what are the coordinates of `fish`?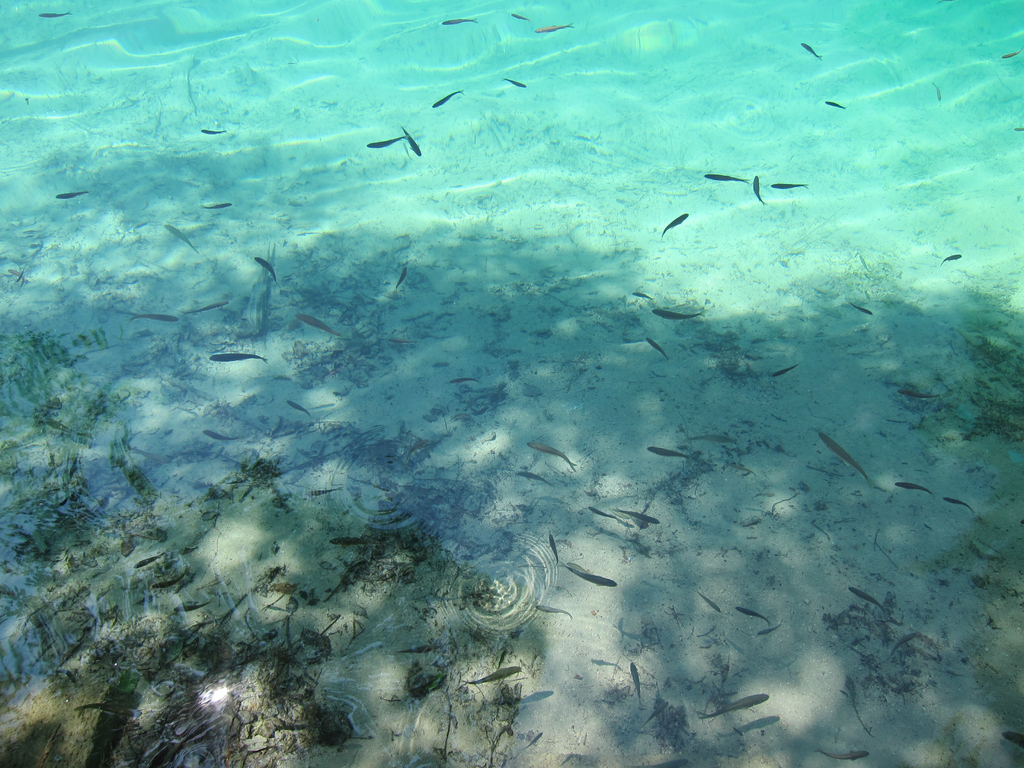
<box>611,506,660,524</box>.
